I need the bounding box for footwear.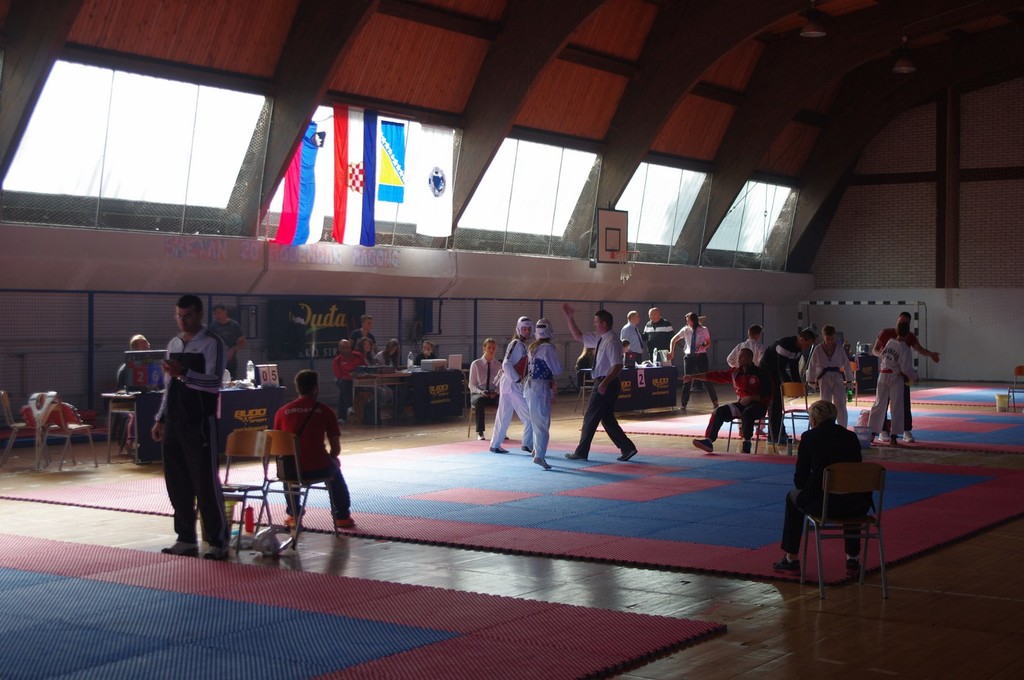
Here it is: select_region(774, 553, 798, 573).
